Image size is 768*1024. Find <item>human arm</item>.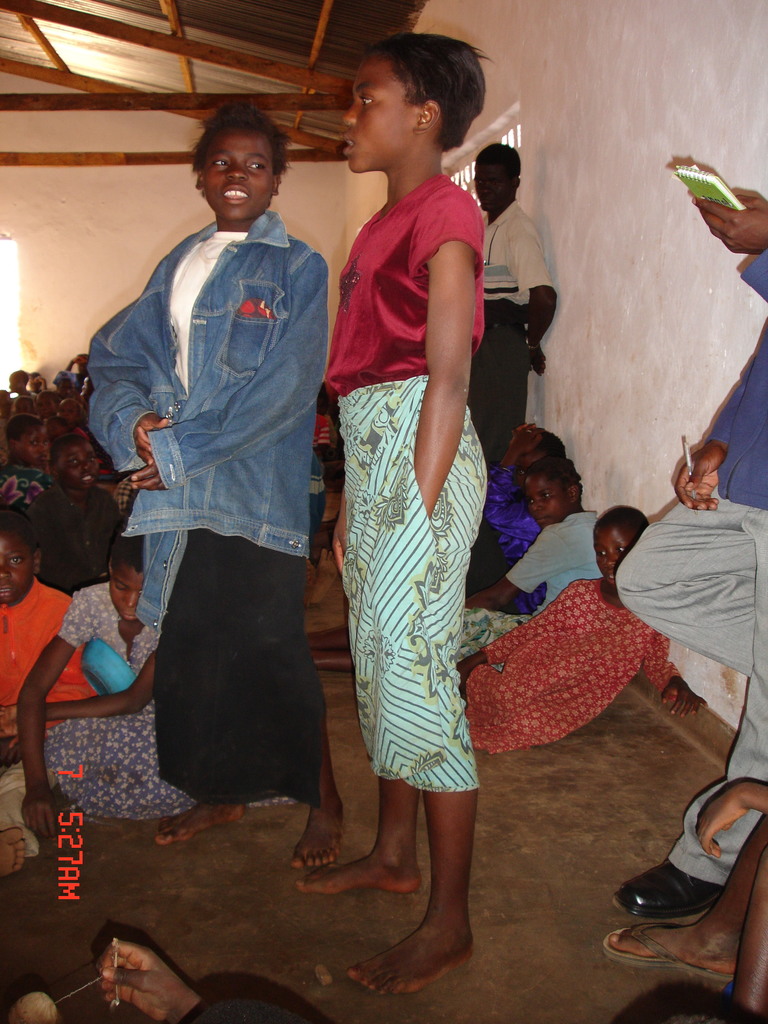
bbox(395, 207, 505, 545).
